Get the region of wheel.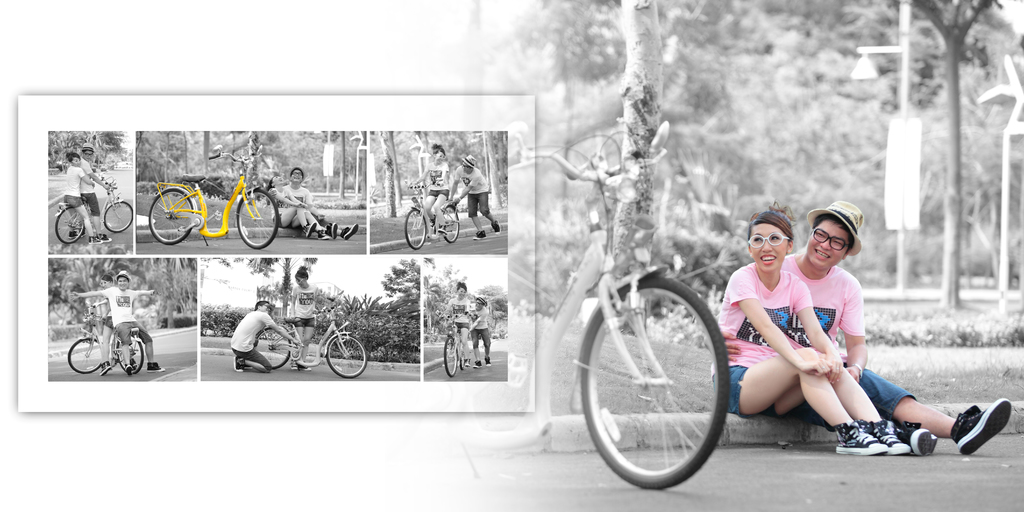
255/321/294/371.
